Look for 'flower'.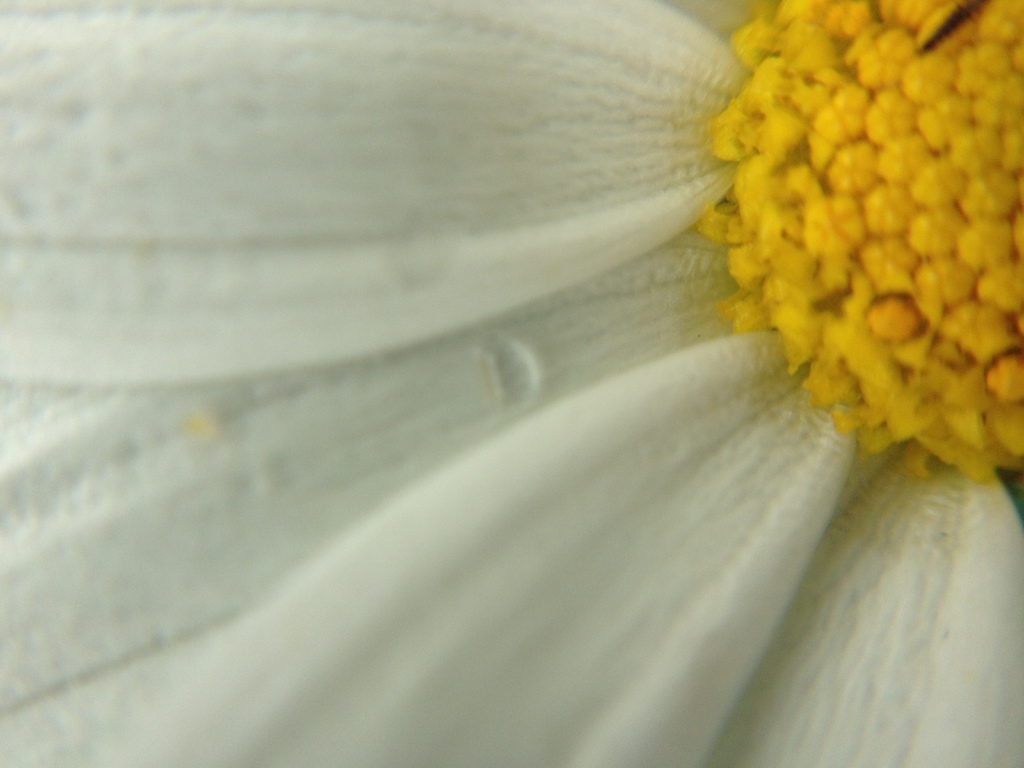
Found: [x1=43, y1=0, x2=1023, y2=710].
